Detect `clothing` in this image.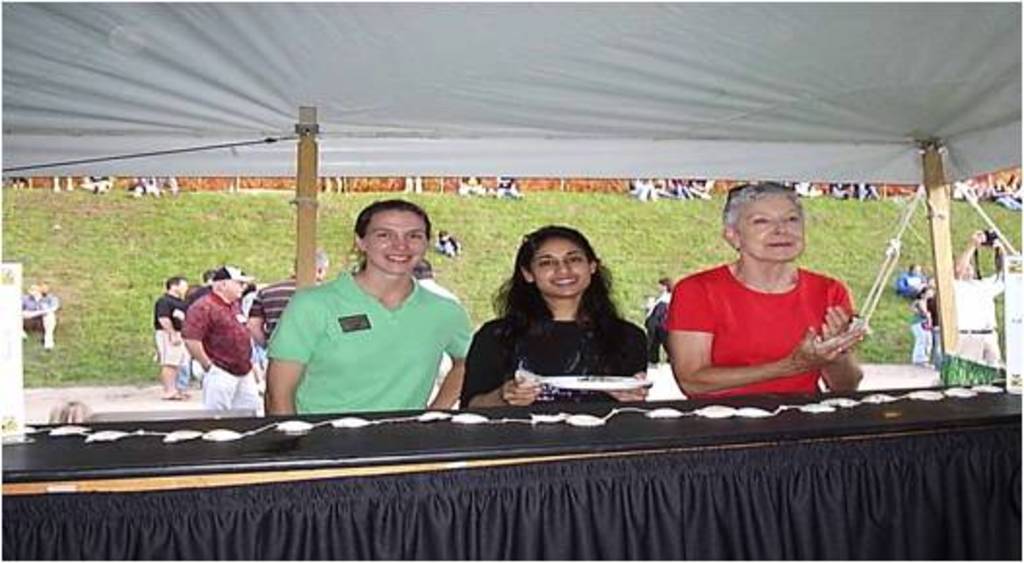
Detection: bbox(241, 289, 268, 373).
